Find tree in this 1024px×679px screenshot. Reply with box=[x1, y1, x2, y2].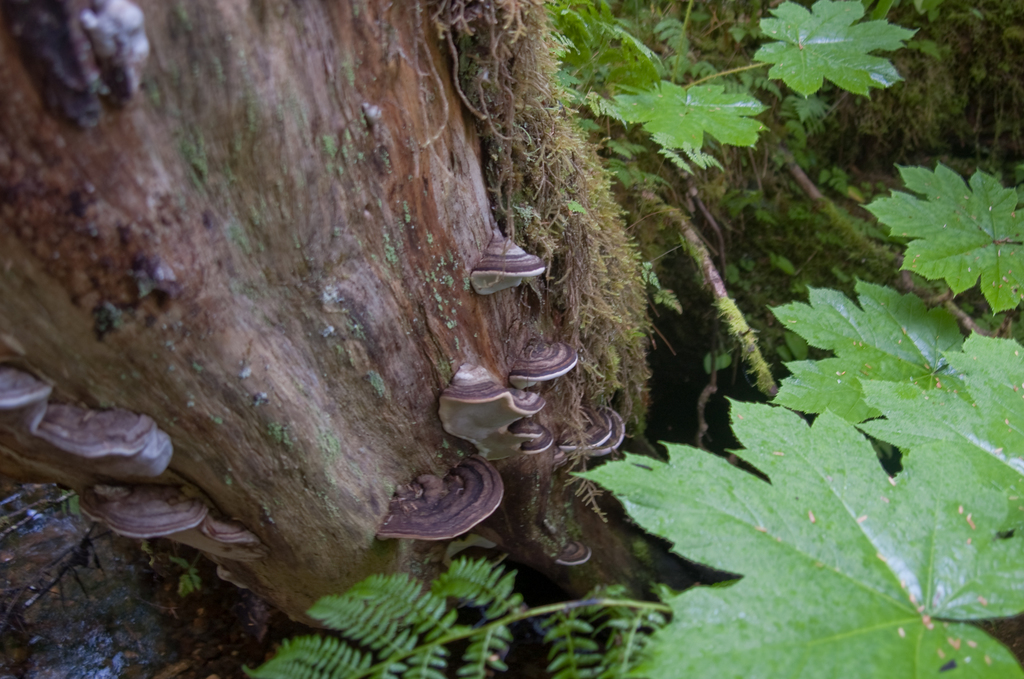
box=[0, 1, 680, 678].
